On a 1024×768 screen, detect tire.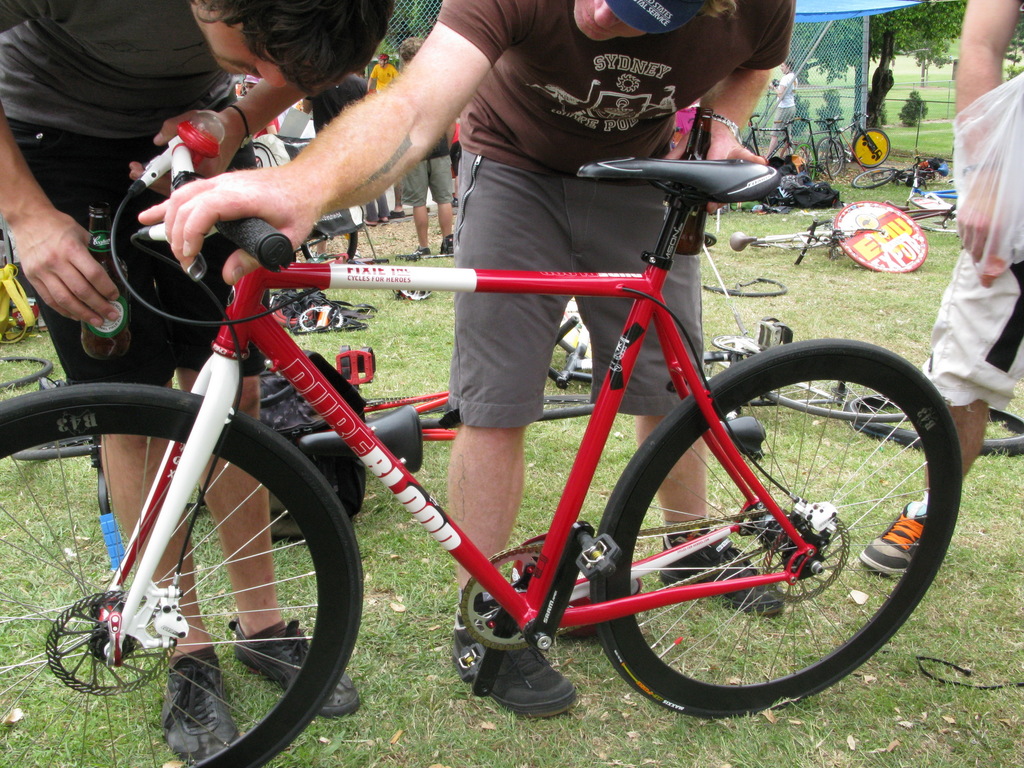
578, 354, 960, 698.
